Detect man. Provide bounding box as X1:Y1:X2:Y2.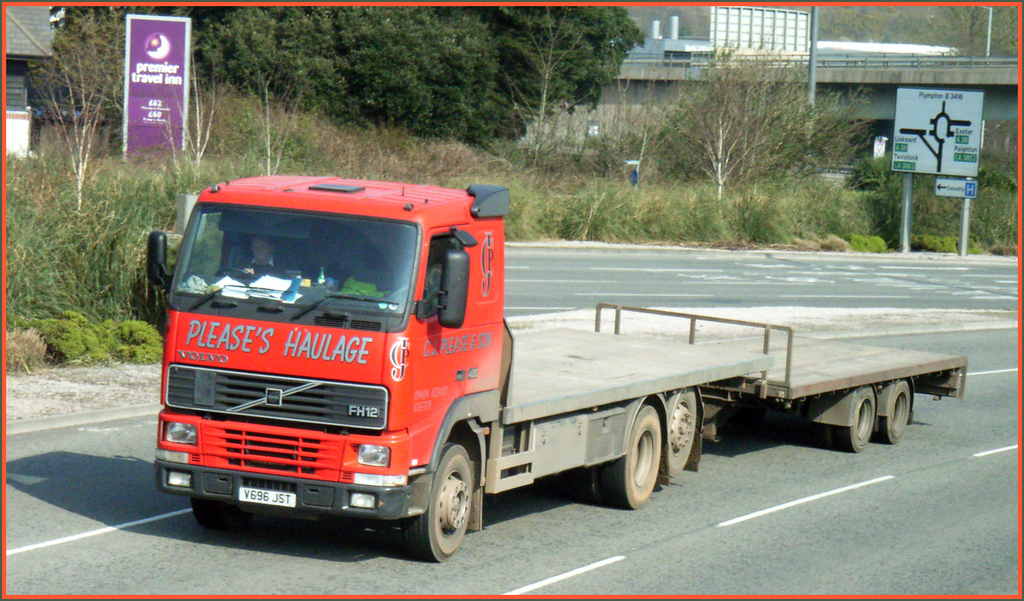
237:232:294:282.
